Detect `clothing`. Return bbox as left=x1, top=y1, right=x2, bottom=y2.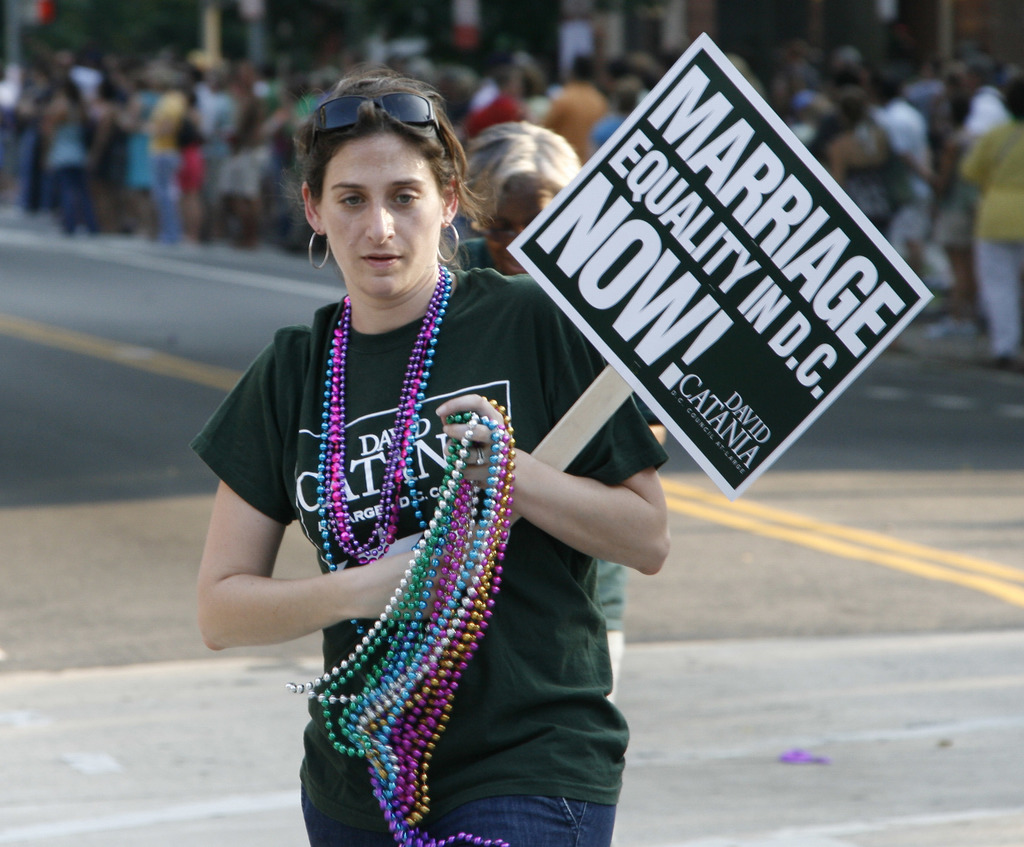
left=462, top=92, right=520, bottom=129.
